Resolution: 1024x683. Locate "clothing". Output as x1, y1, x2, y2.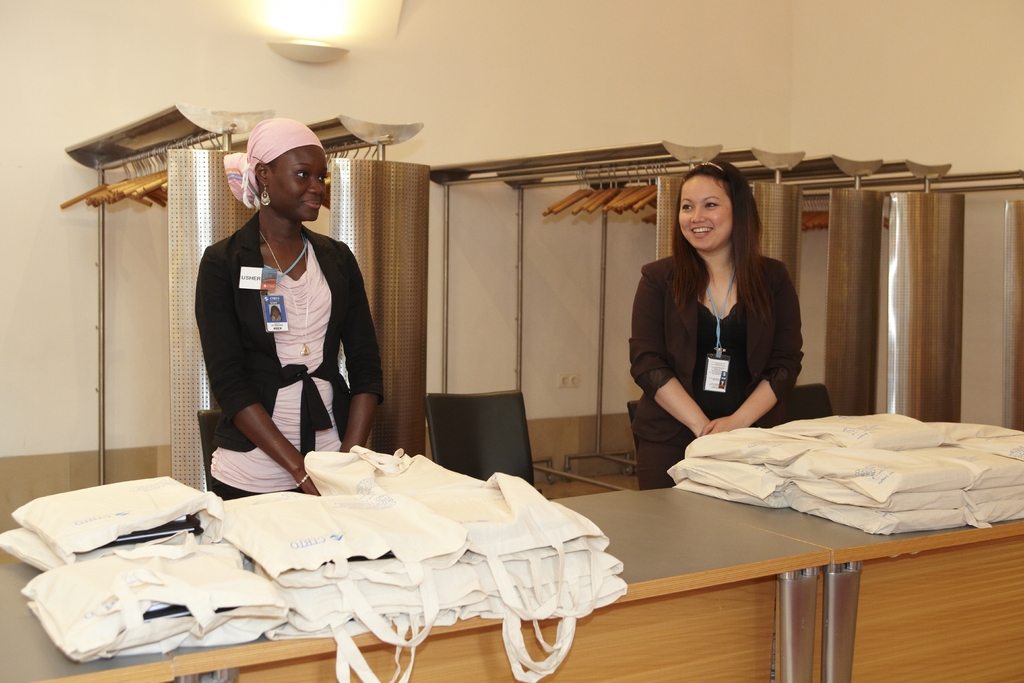
625, 245, 812, 486.
